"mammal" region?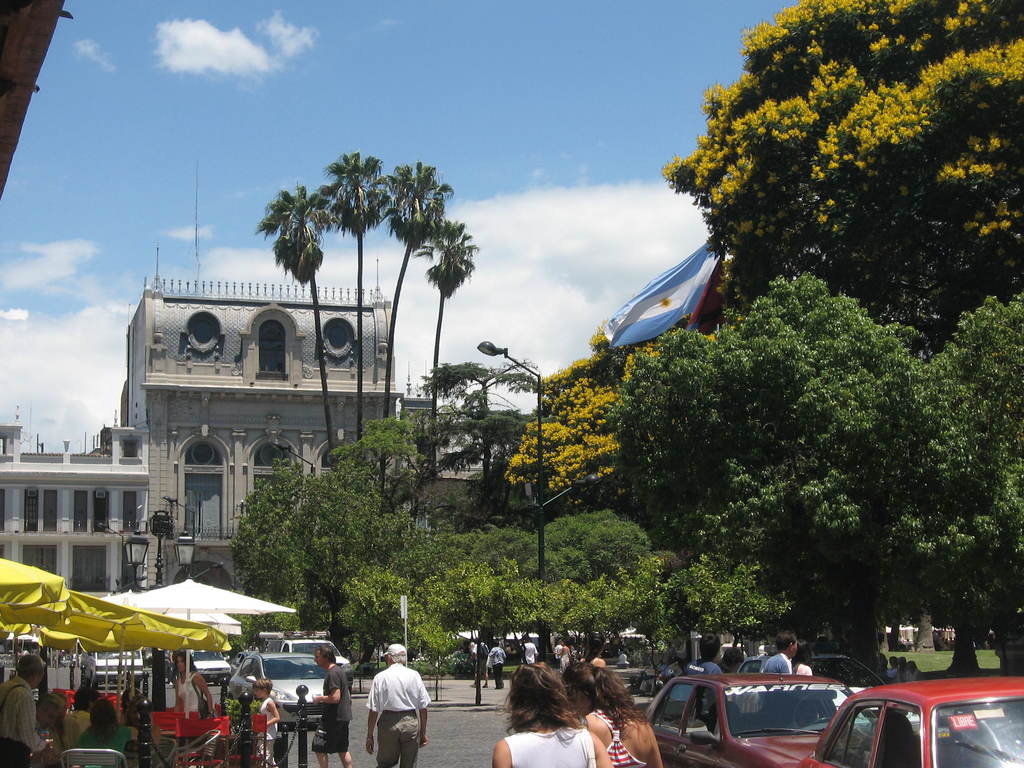
rect(682, 632, 721, 680)
